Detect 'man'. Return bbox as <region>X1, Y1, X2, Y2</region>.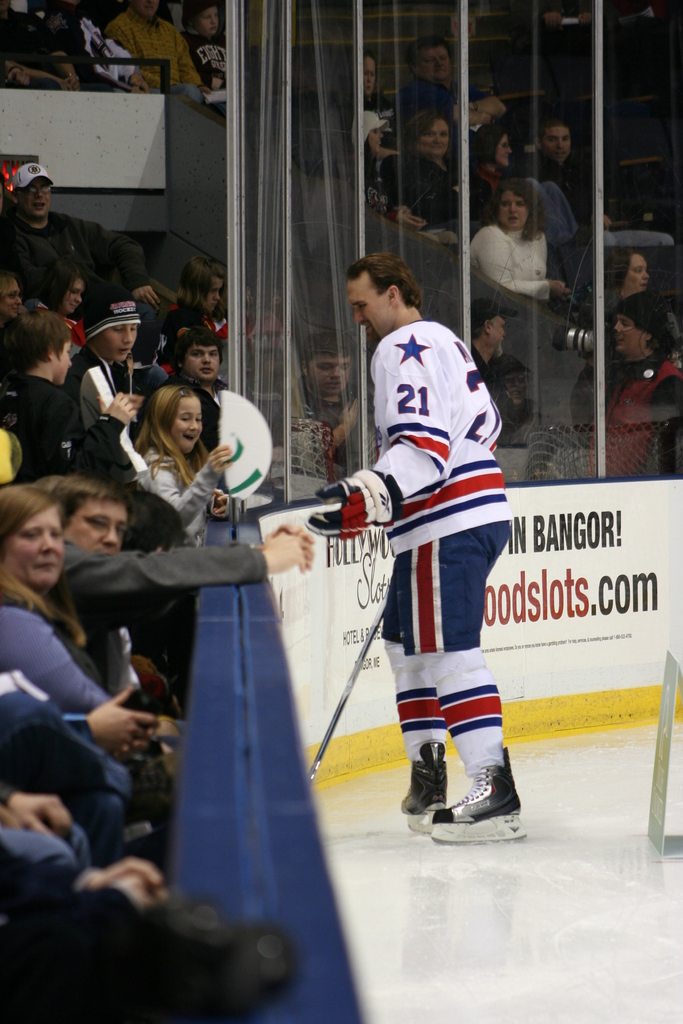
<region>531, 116, 620, 223</region>.
